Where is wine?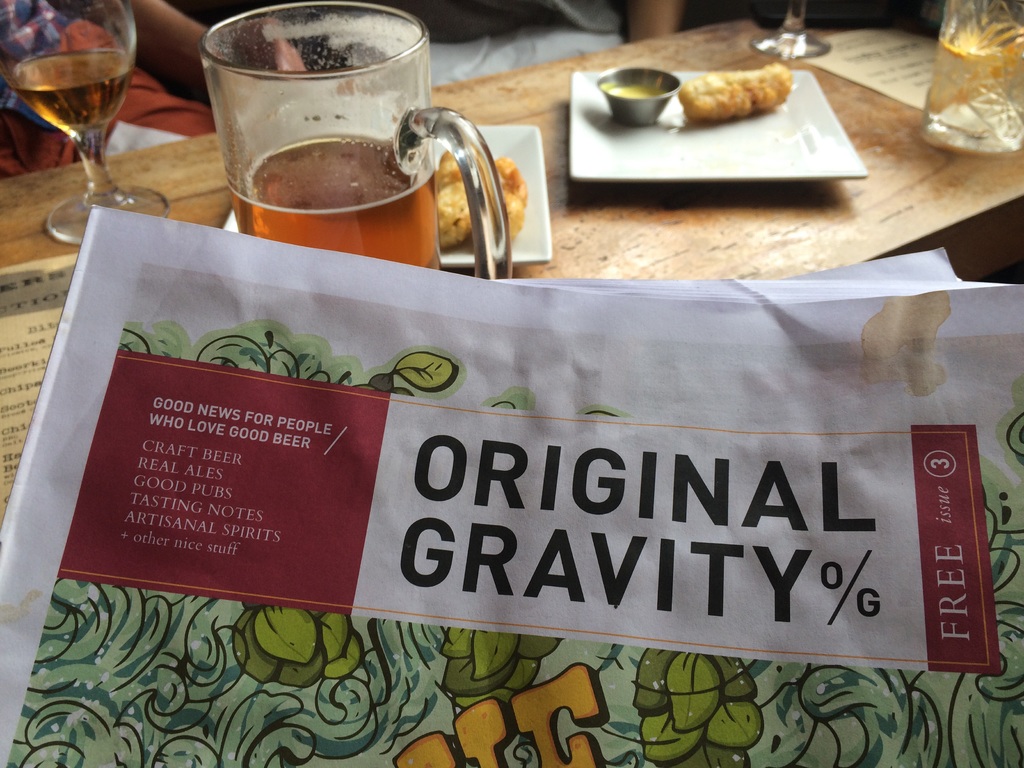
(x1=228, y1=131, x2=448, y2=287).
